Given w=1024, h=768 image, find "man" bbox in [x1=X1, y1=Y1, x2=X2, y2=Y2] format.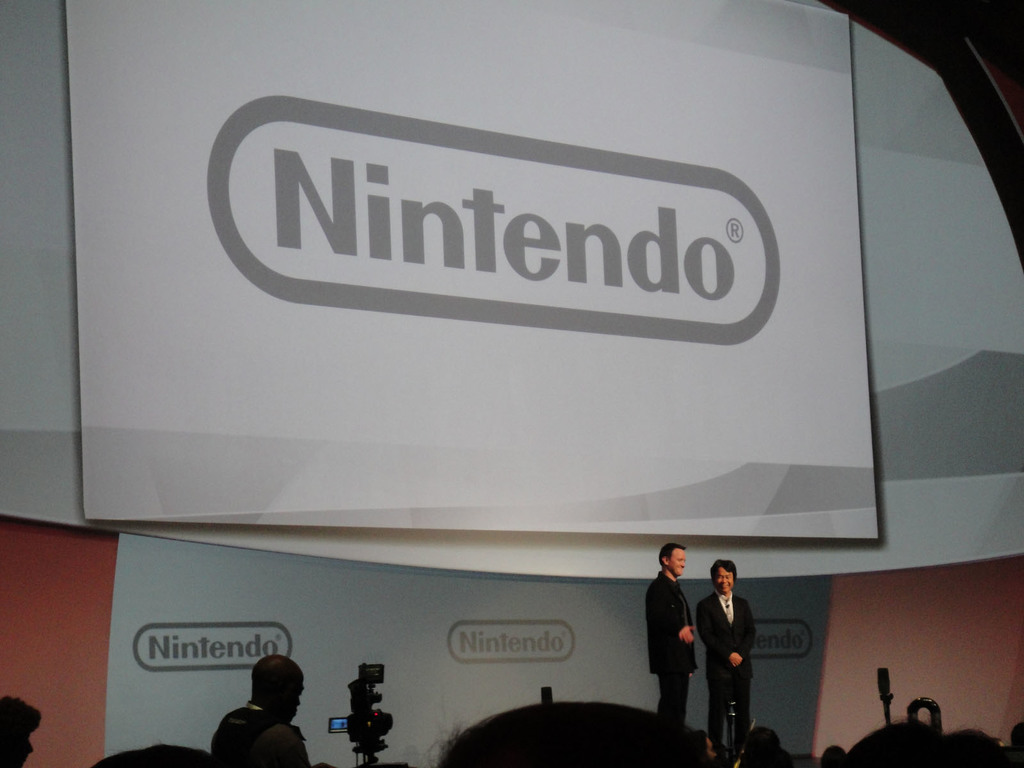
[x1=644, y1=543, x2=698, y2=726].
